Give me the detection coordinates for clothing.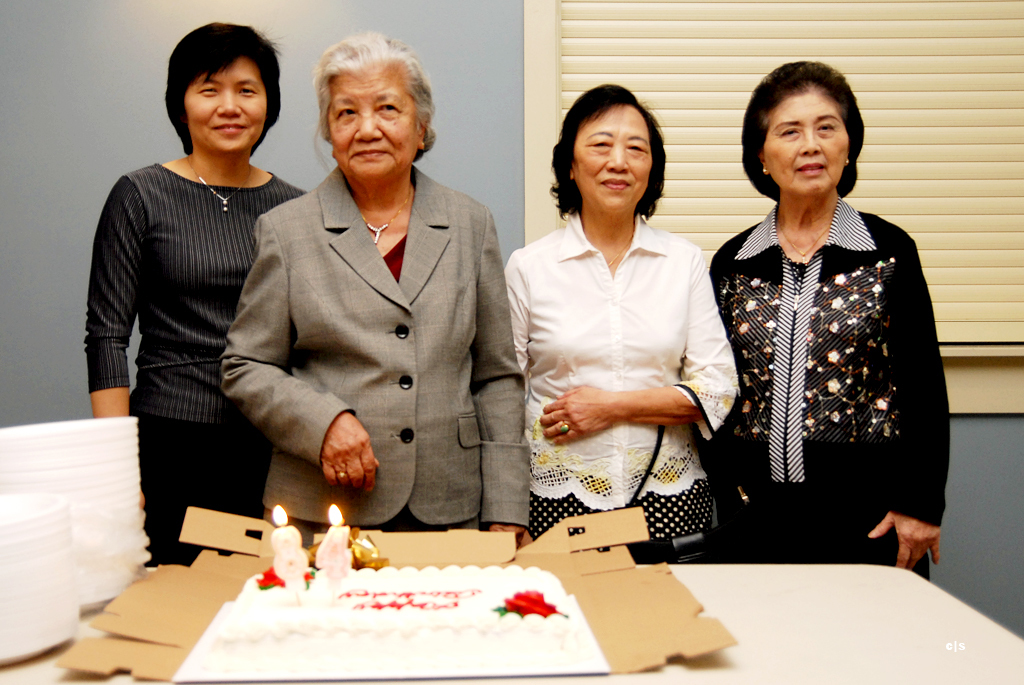
[left=696, top=135, right=945, bottom=573].
